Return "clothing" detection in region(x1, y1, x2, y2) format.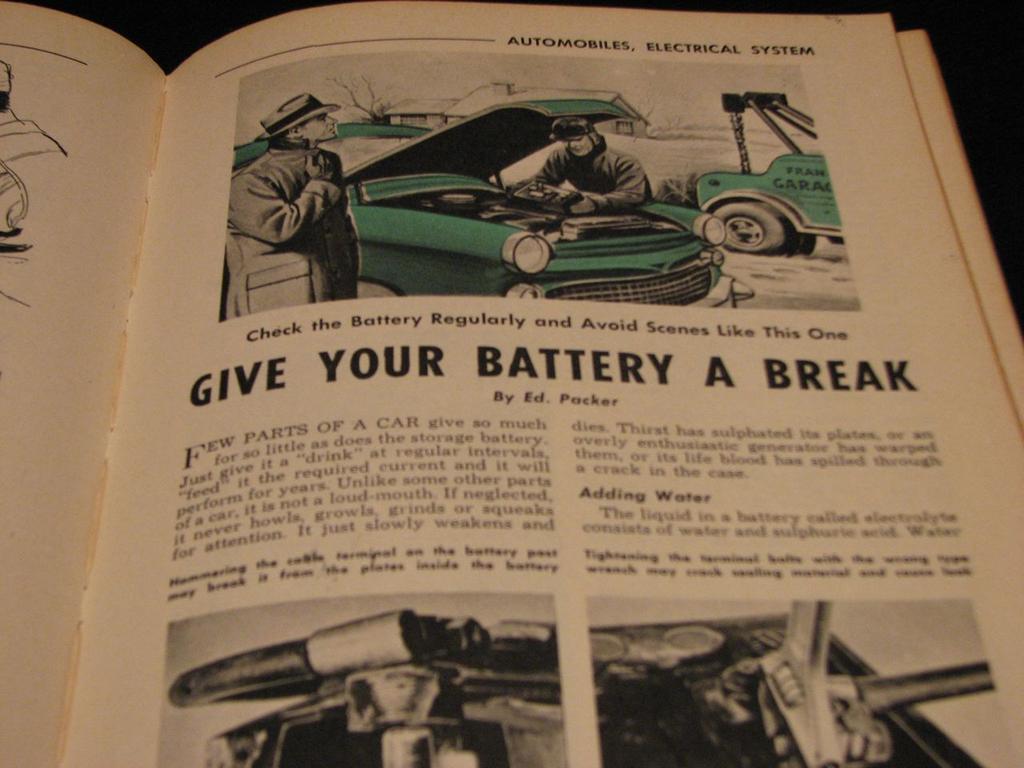
region(220, 138, 360, 322).
